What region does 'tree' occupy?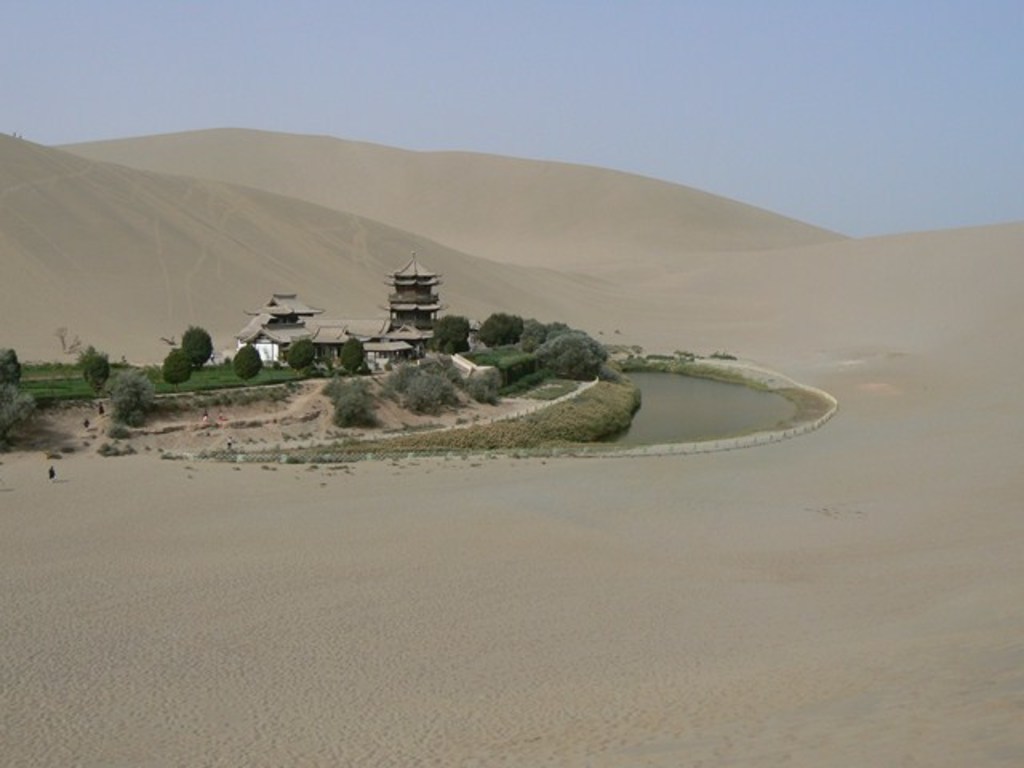
[430, 314, 472, 350].
